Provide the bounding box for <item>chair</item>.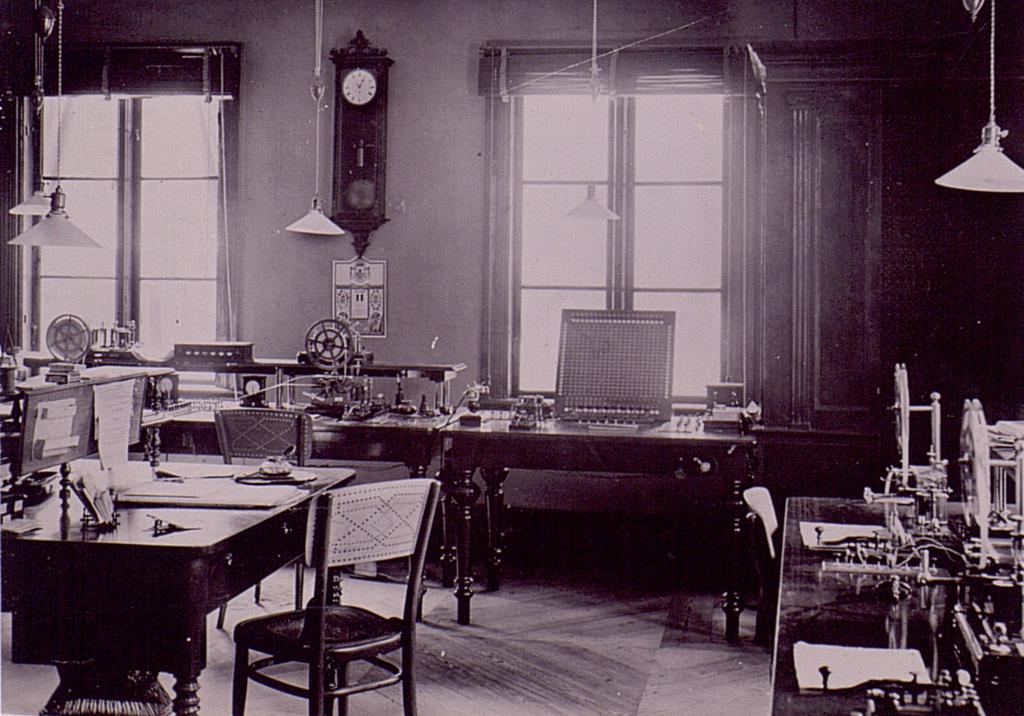
(230, 499, 427, 700).
